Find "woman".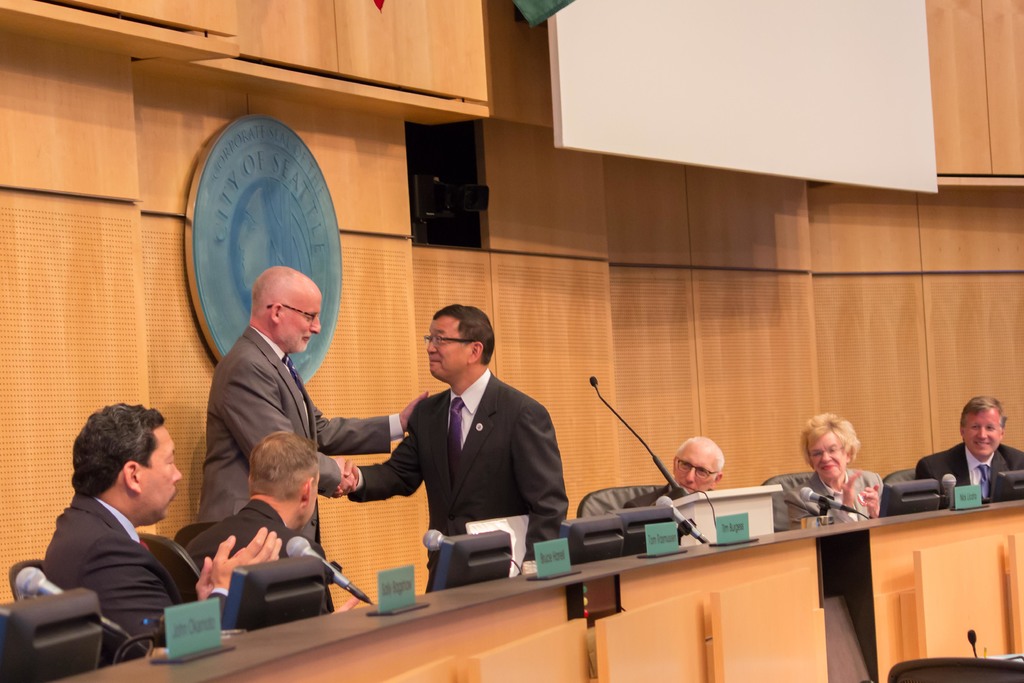
detection(799, 421, 886, 521).
